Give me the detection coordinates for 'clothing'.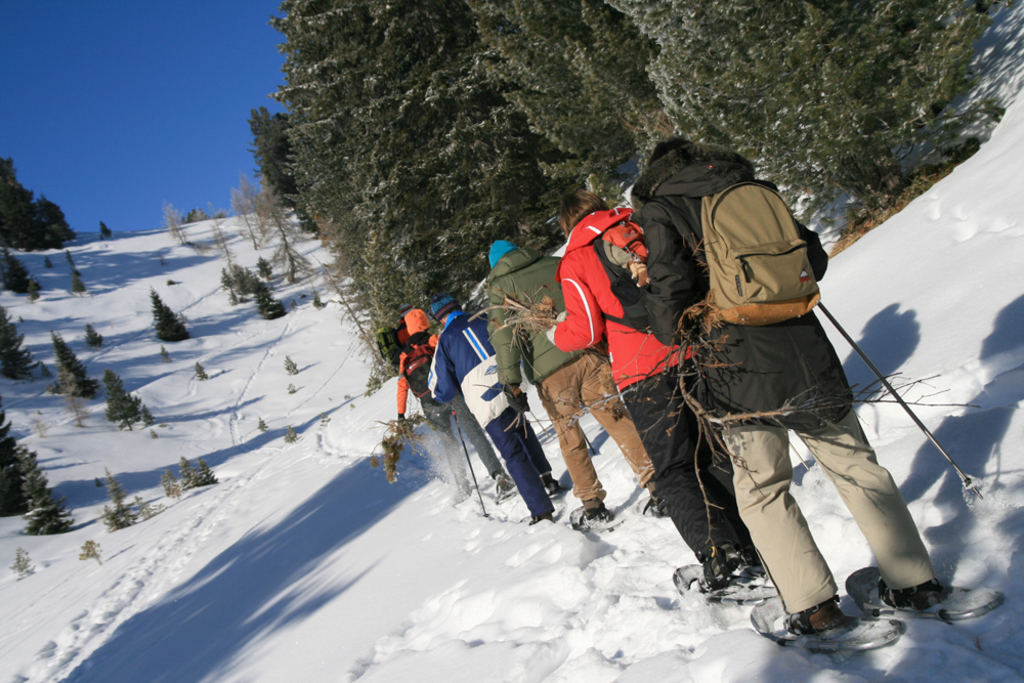
bbox(480, 237, 662, 500).
